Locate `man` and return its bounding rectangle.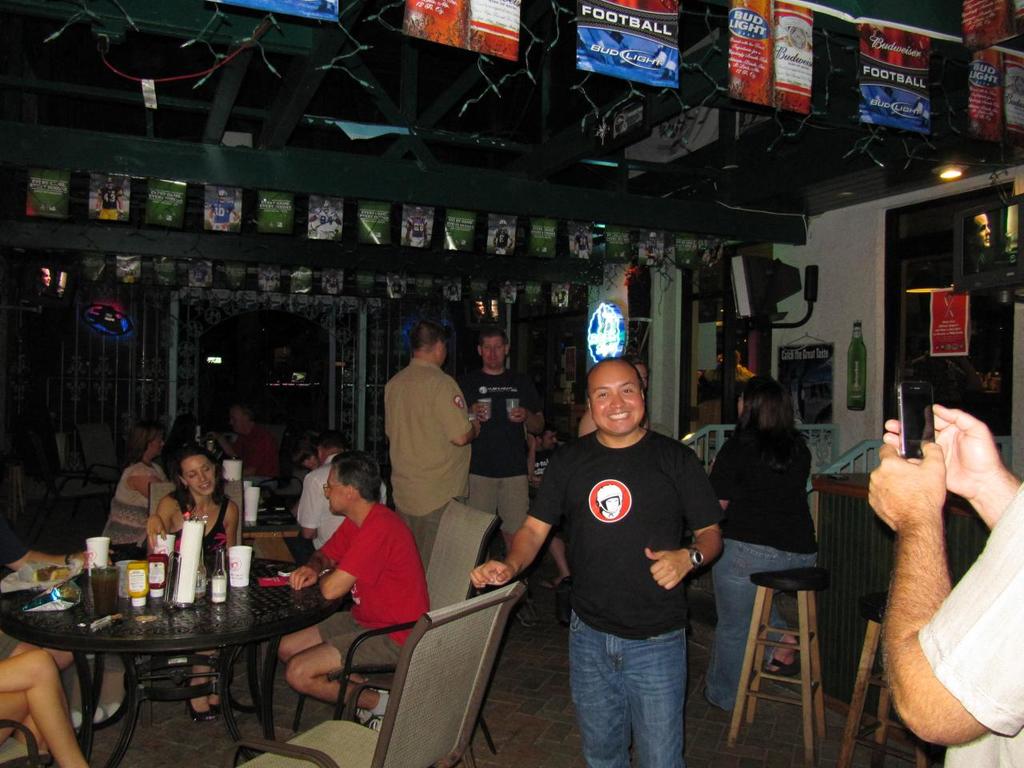
(459,331,527,550).
